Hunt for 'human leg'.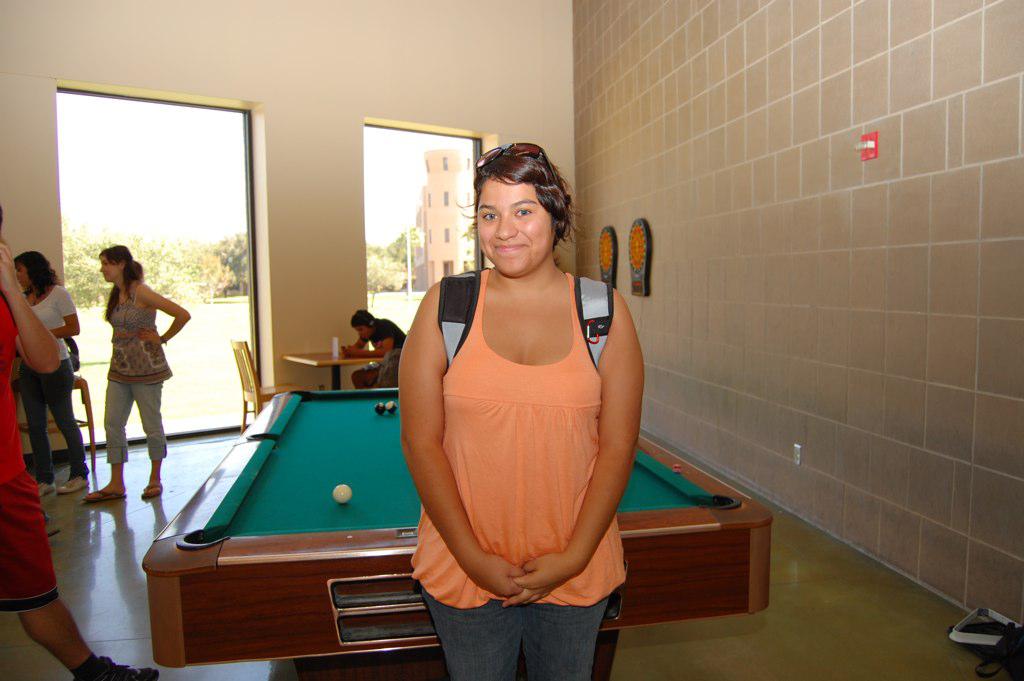
Hunted down at (50,370,94,497).
